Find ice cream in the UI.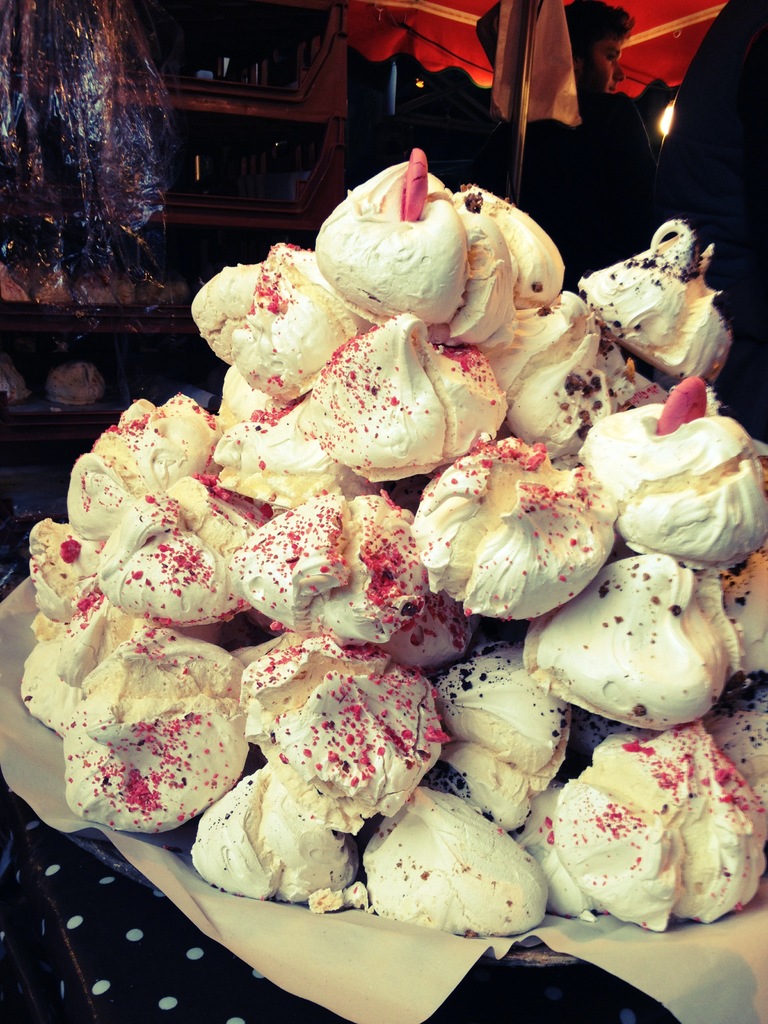
UI element at locate(19, 149, 767, 943).
